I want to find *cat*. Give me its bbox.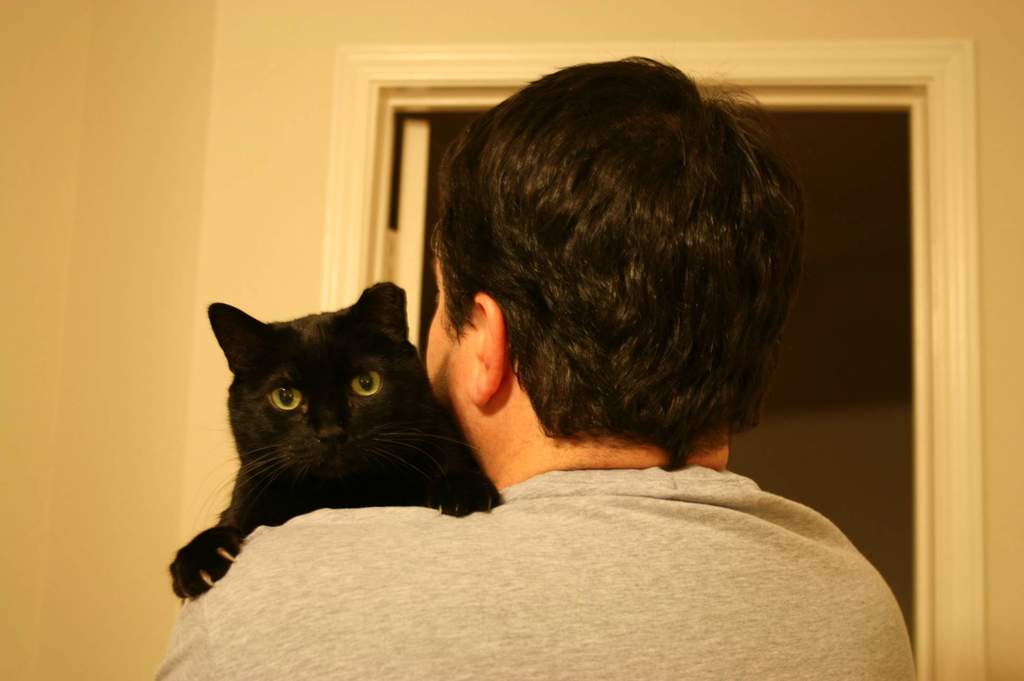
detection(164, 277, 504, 598).
